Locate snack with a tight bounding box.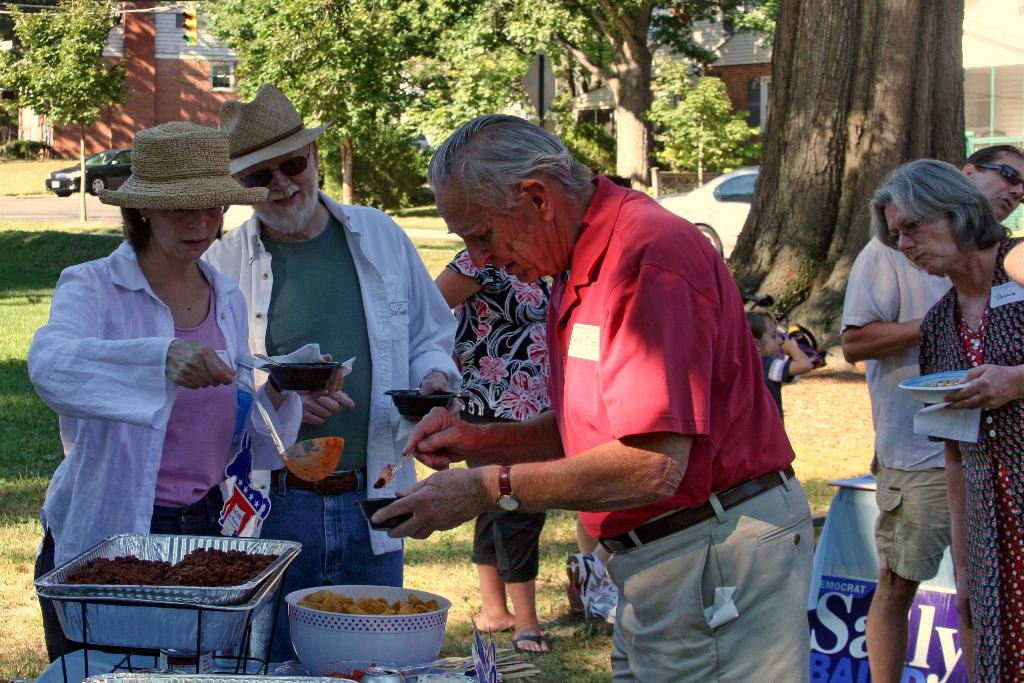
x1=296, y1=581, x2=441, y2=617.
